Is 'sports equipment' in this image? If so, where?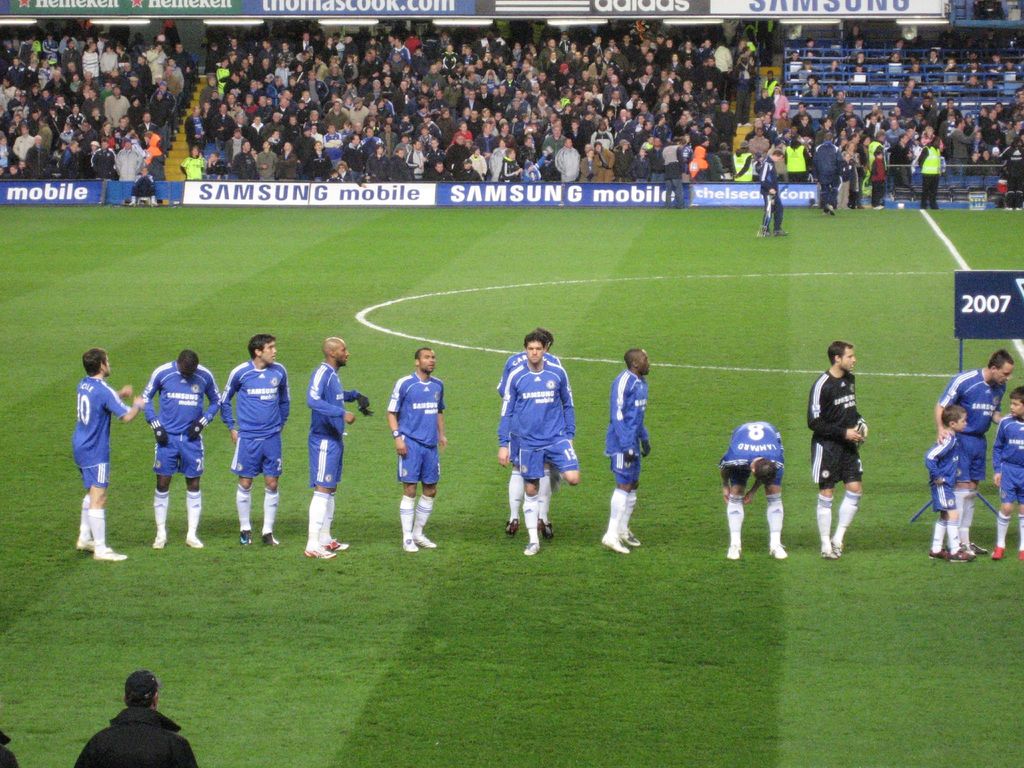
Yes, at <region>149, 419, 174, 450</region>.
